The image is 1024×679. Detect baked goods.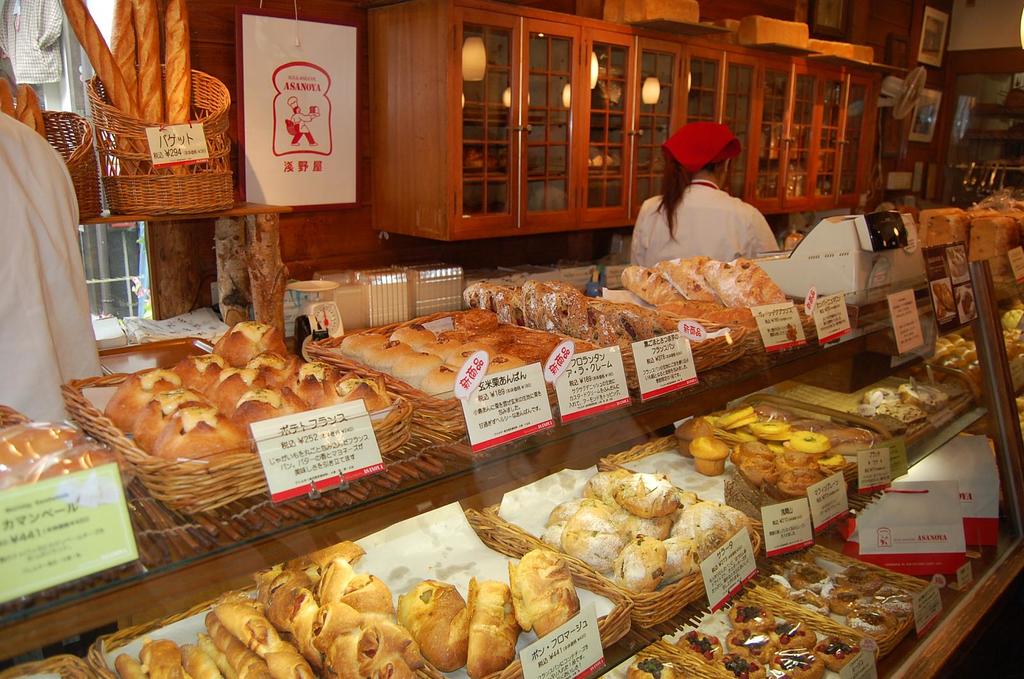
Detection: pyautogui.locateOnScreen(138, 0, 165, 122).
